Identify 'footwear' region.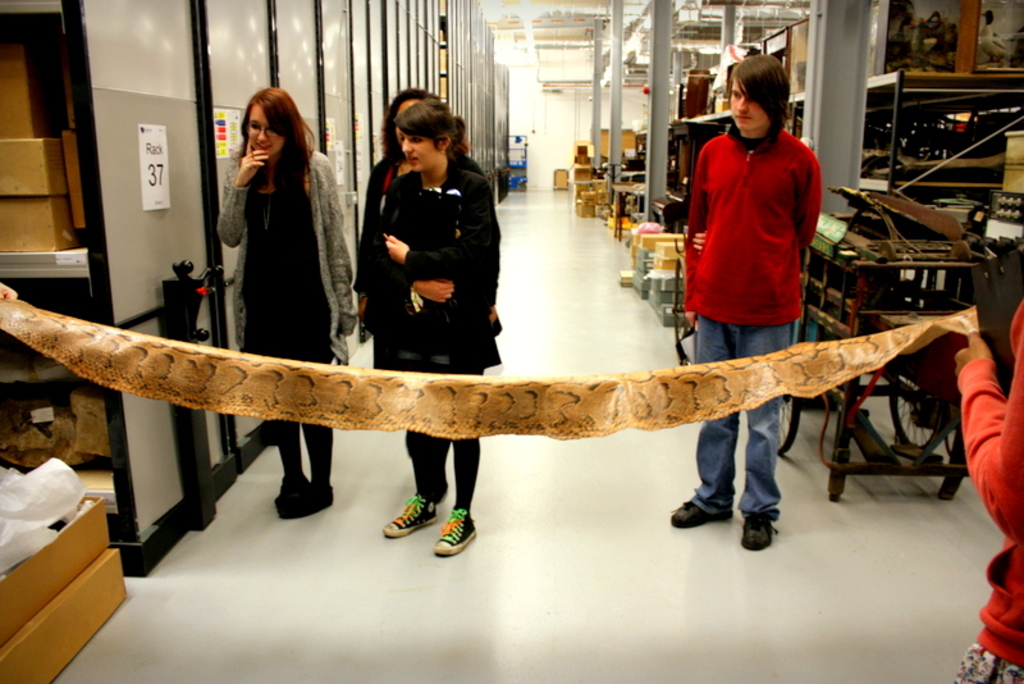
Region: select_region(280, 483, 334, 519).
